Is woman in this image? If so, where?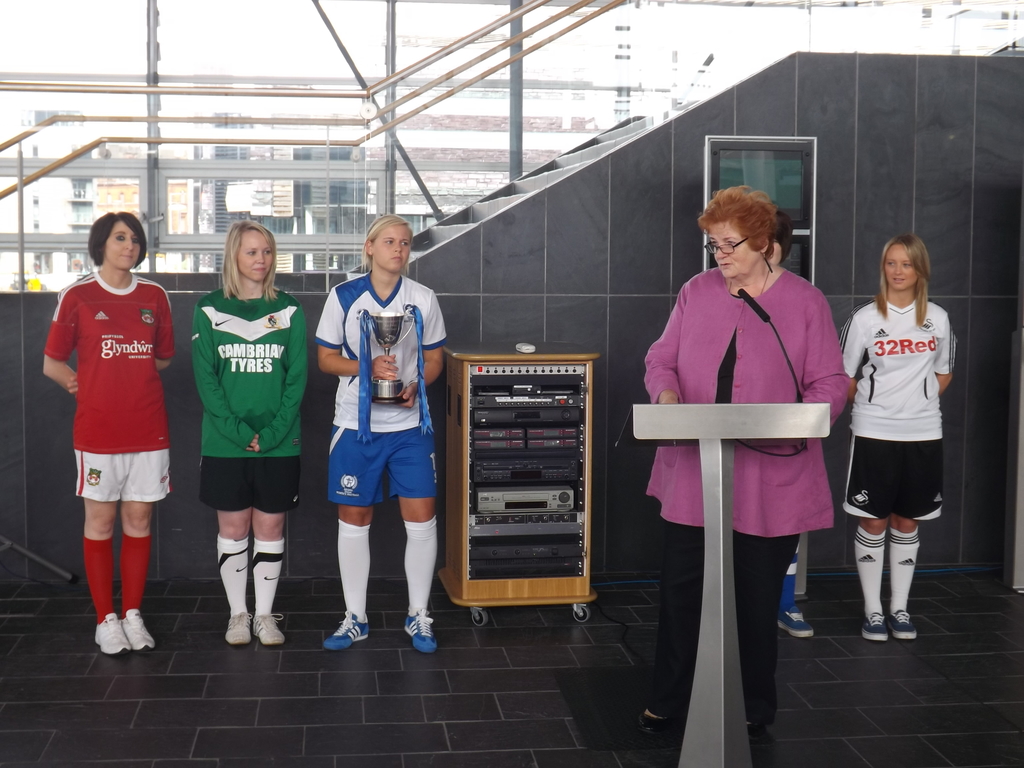
Yes, at l=646, t=170, r=849, b=719.
